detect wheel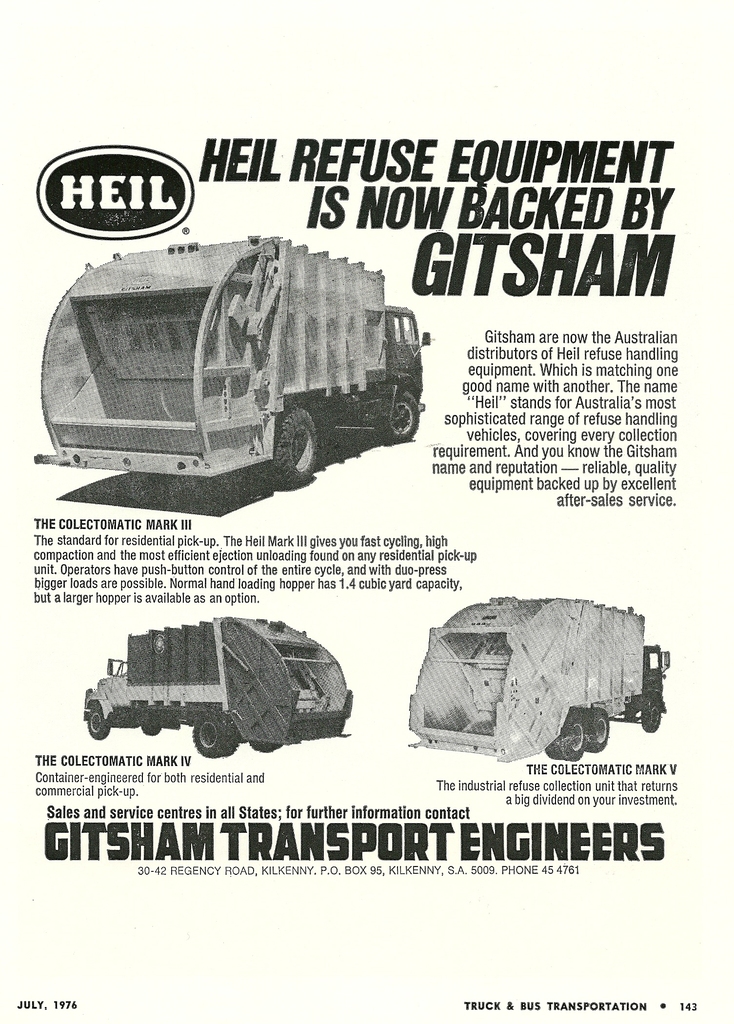
(x1=86, y1=702, x2=111, y2=739)
